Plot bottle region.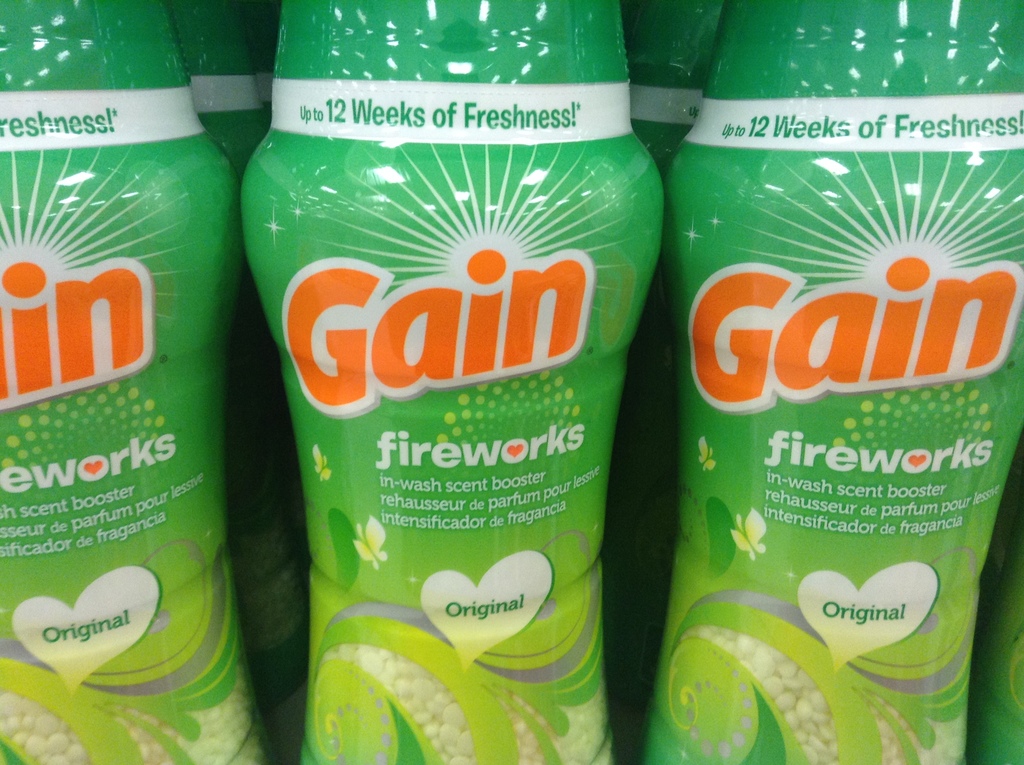
Plotted at box=[0, 0, 271, 764].
